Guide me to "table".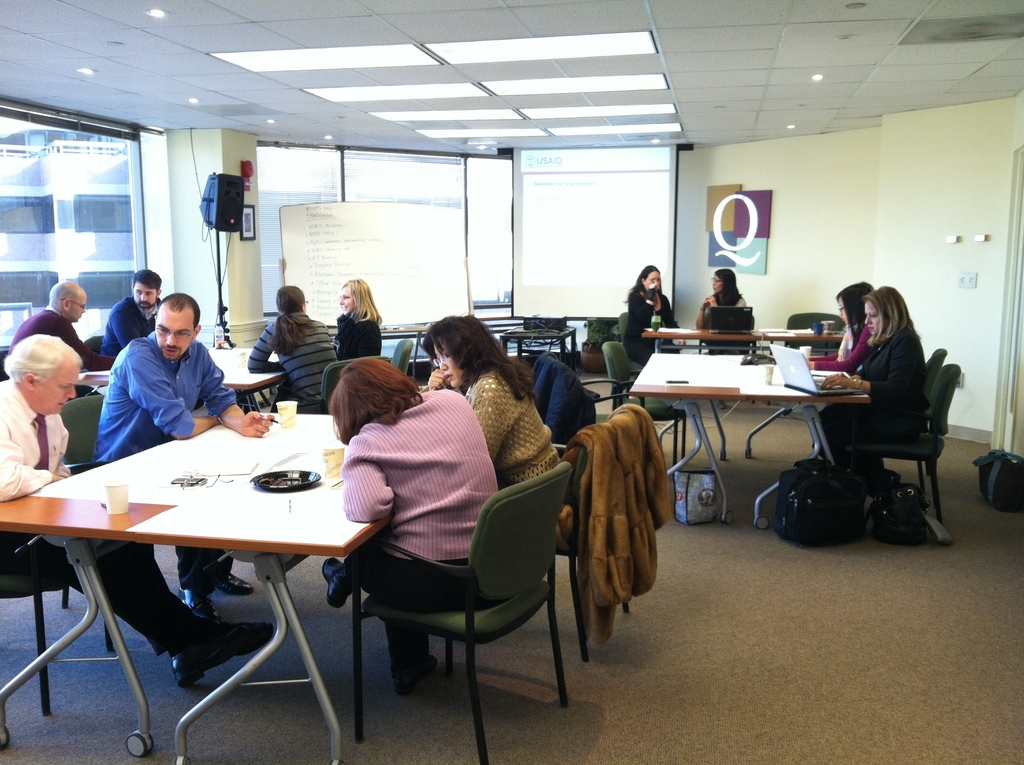
Guidance: pyautogui.locateOnScreen(0, 417, 390, 764).
